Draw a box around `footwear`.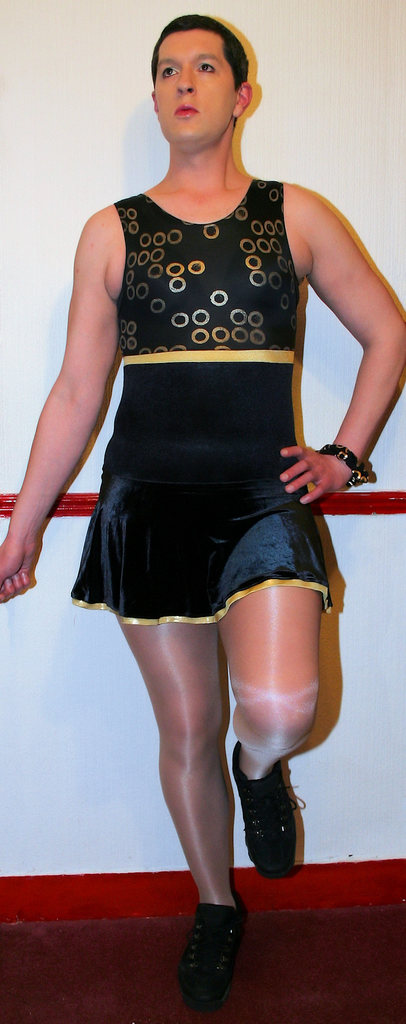
[170, 891, 249, 1013].
